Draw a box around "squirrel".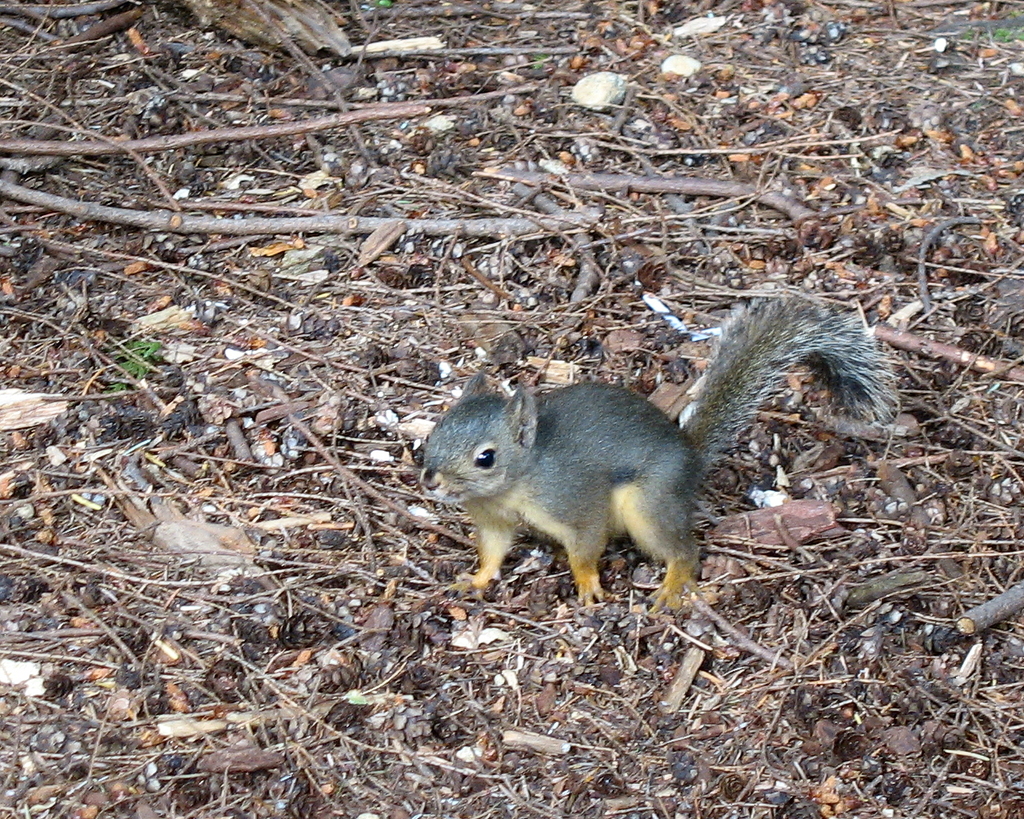
select_region(401, 298, 892, 612).
